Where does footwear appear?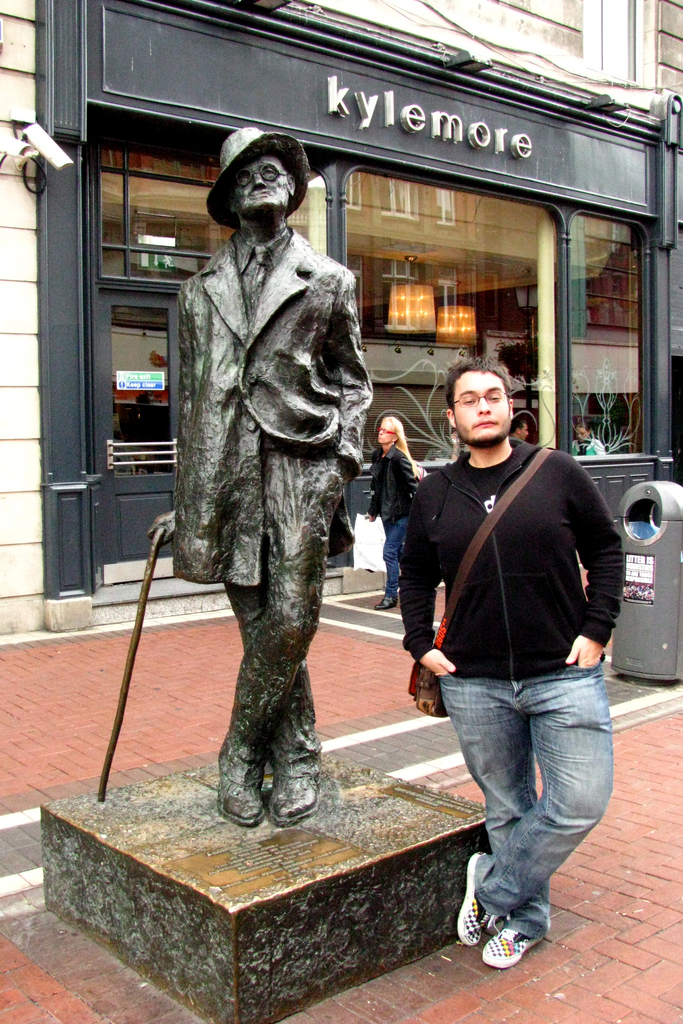
Appears at bbox(373, 596, 401, 614).
